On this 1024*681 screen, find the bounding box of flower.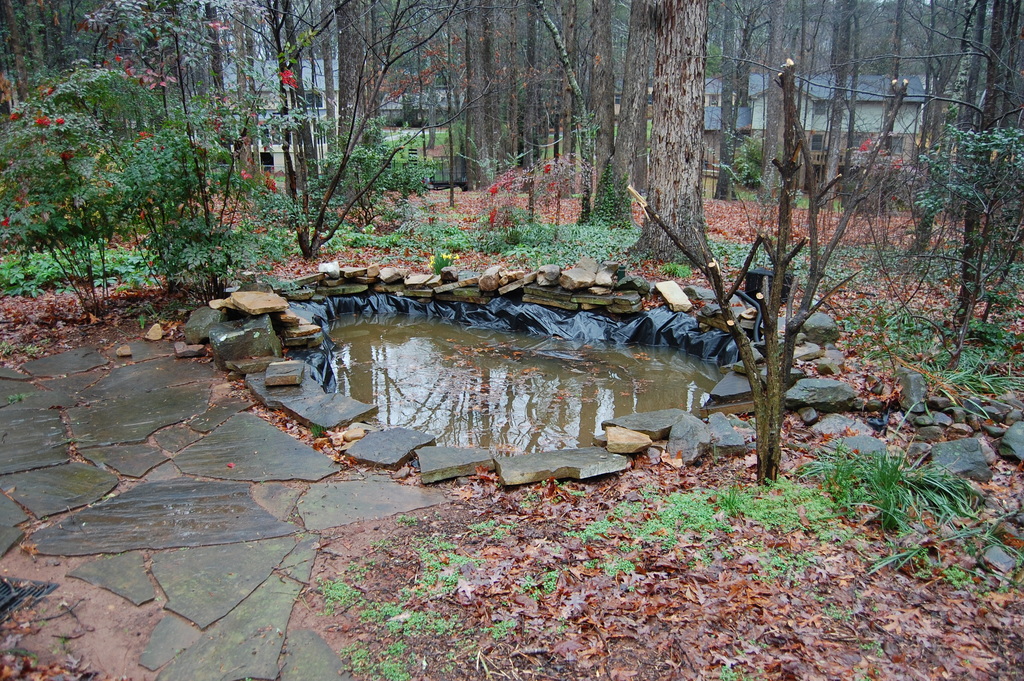
Bounding box: x1=11, y1=111, x2=17, y2=122.
